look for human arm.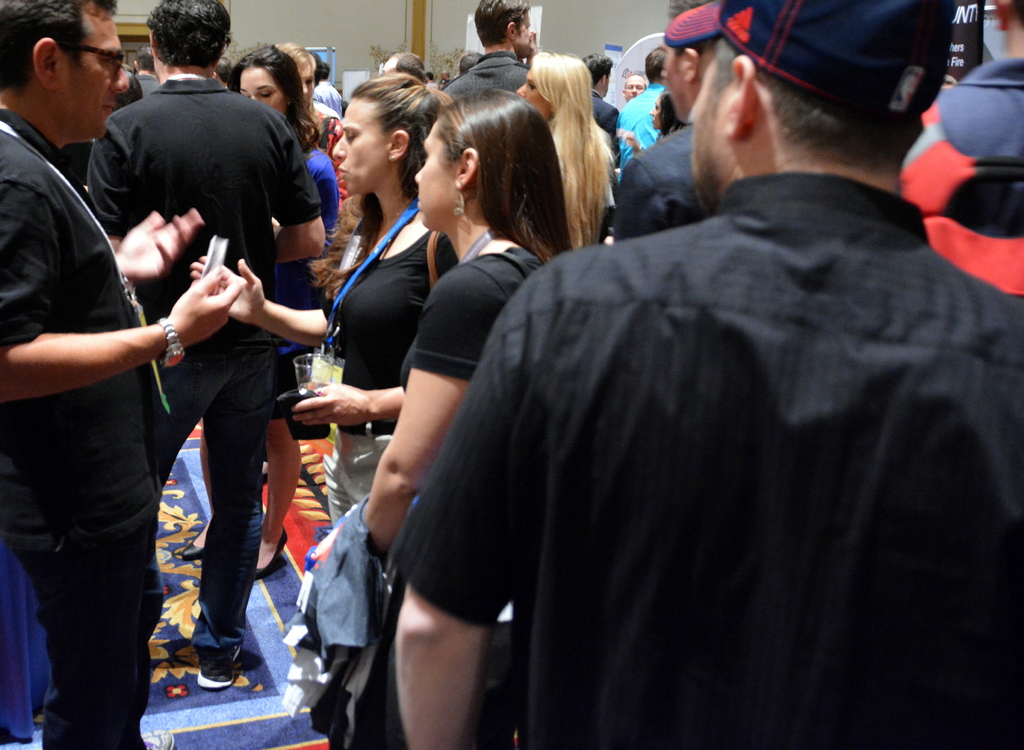
Found: x1=391 y1=276 x2=536 y2=749.
